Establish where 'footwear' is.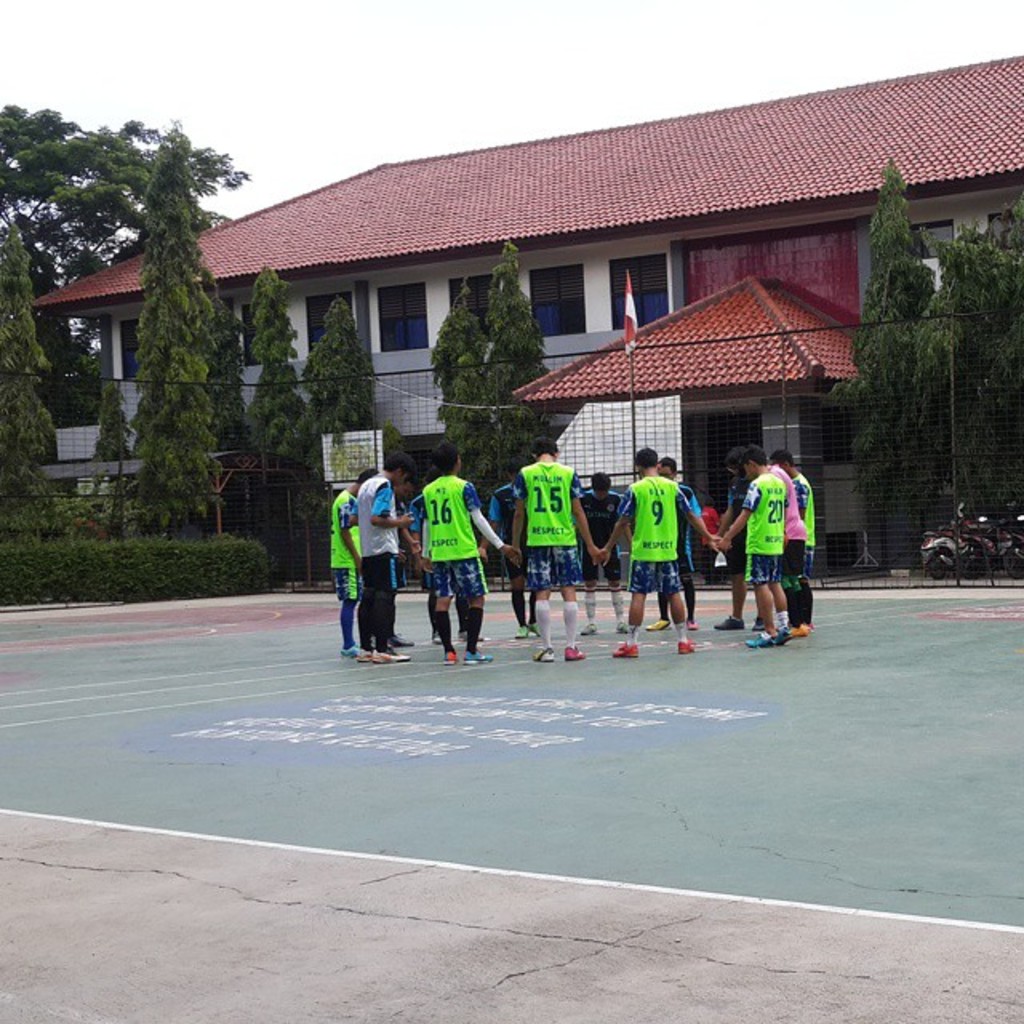
Established at left=643, top=616, right=674, bottom=630.
